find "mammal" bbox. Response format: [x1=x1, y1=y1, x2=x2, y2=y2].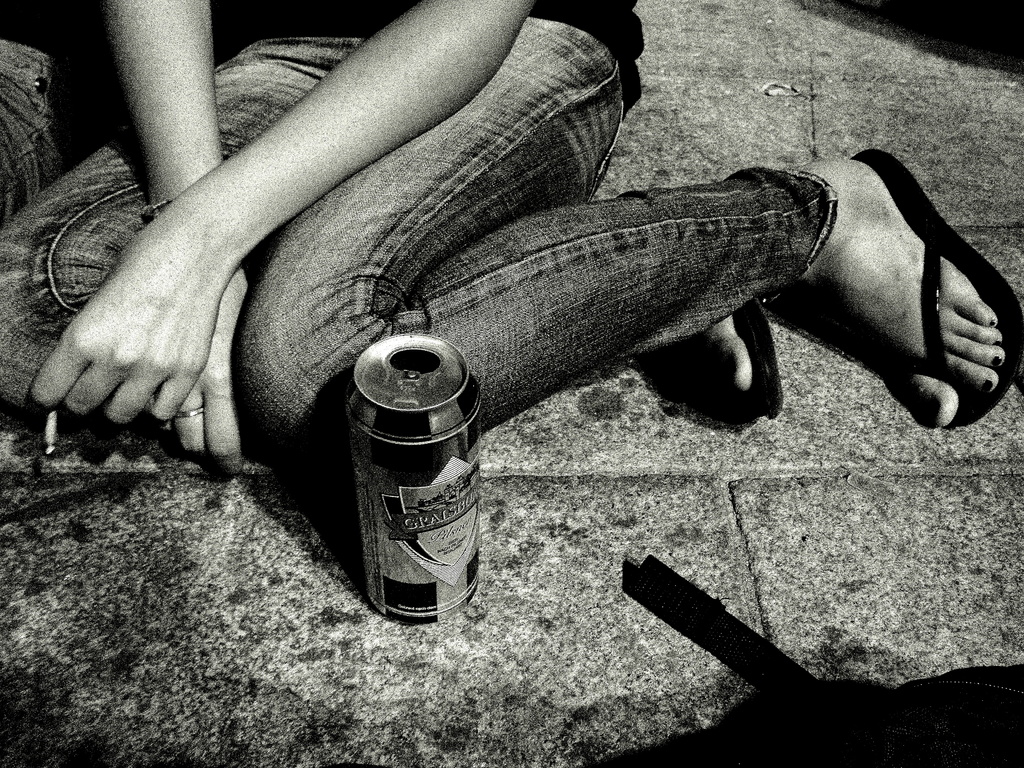
[x1=58, y1=23, x2=1004, y2=632].
